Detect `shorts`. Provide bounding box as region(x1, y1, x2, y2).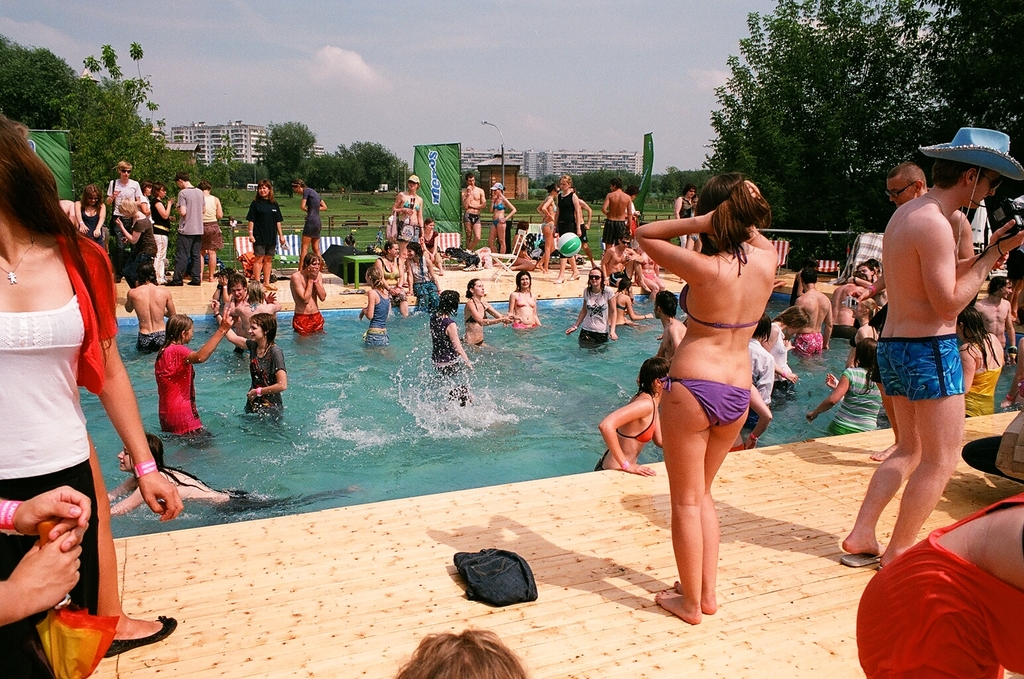
region(204, 221, 220, 250).
